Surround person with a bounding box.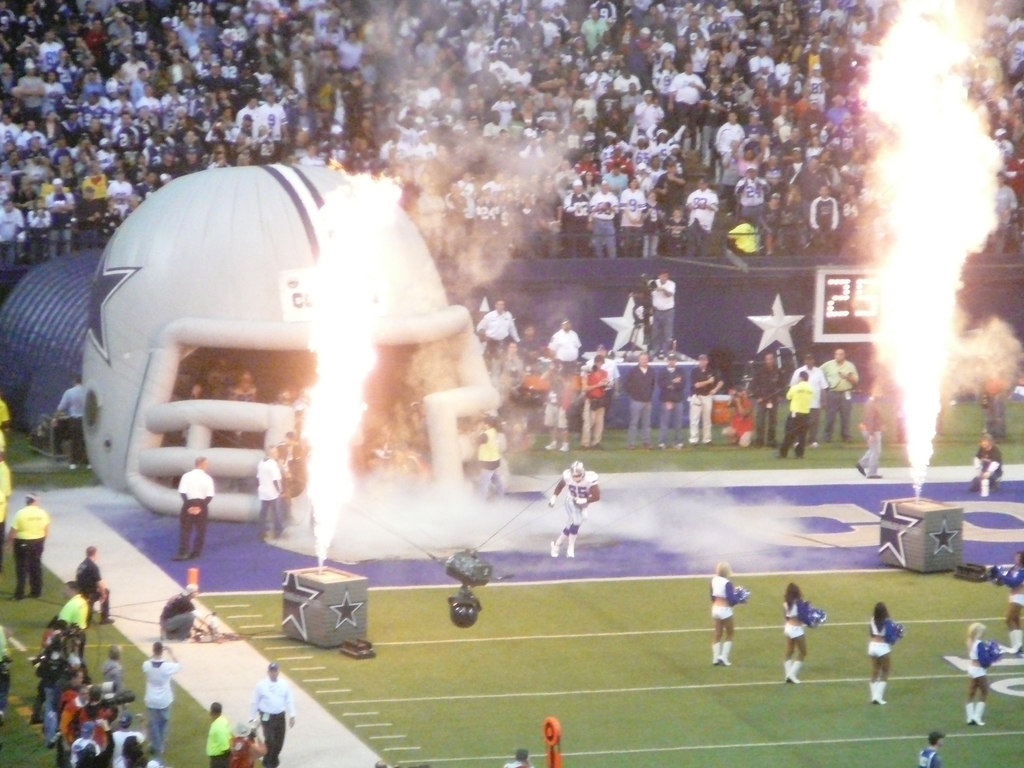
bbox=[68, 712, 110, 760].
